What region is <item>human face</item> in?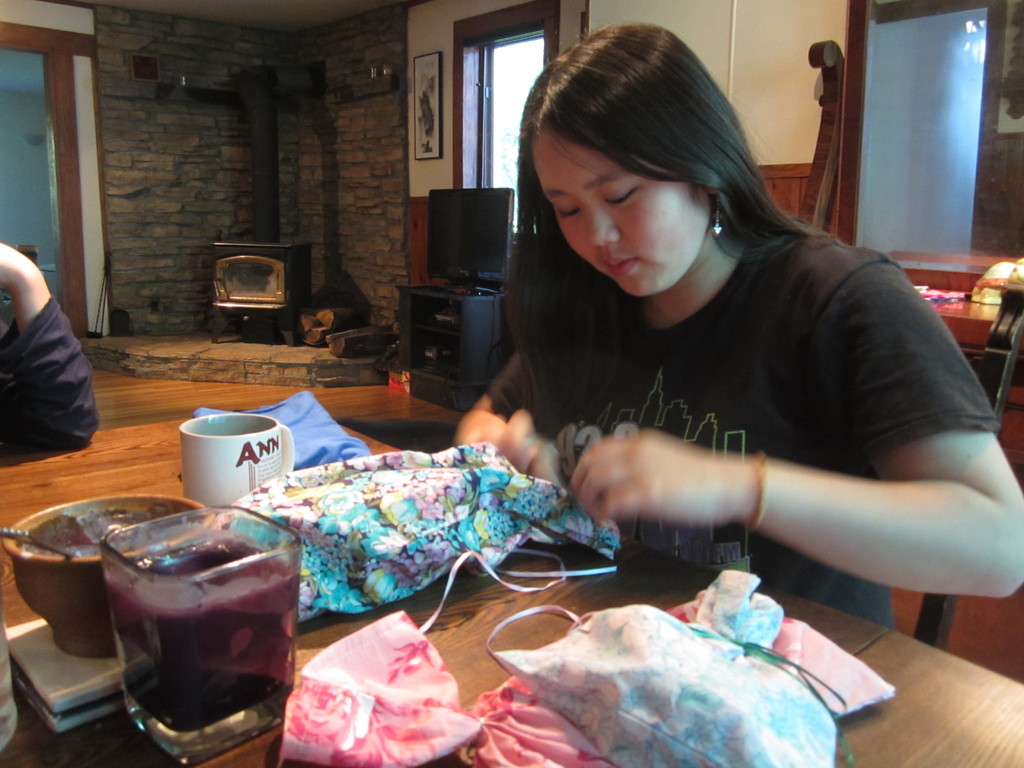
536, 143, 709, 298.
